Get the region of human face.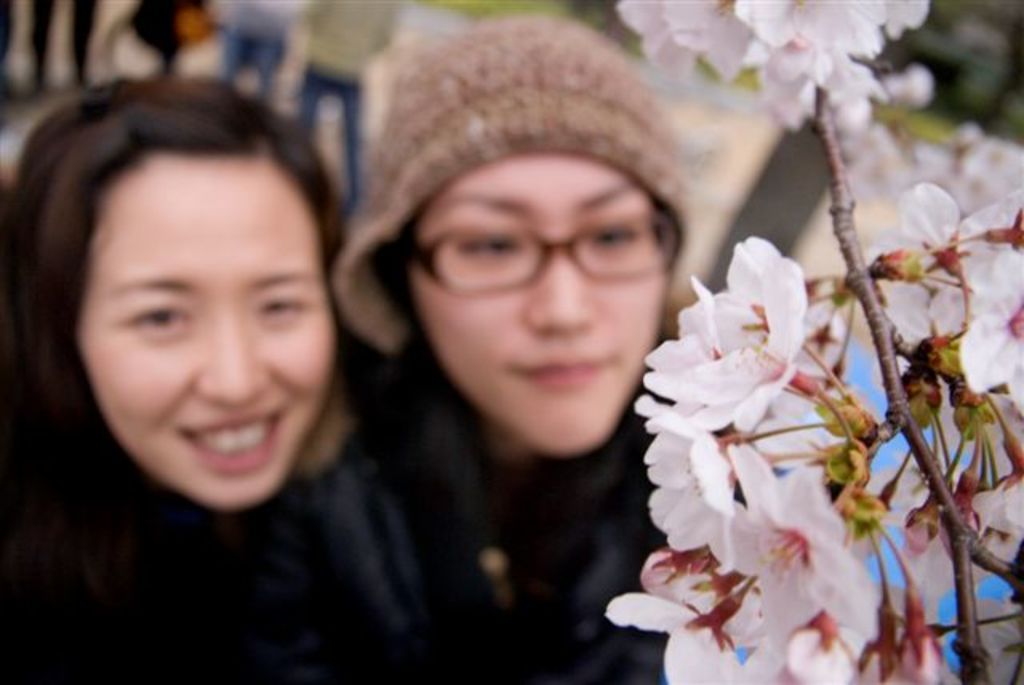
[406,150,667,456].
